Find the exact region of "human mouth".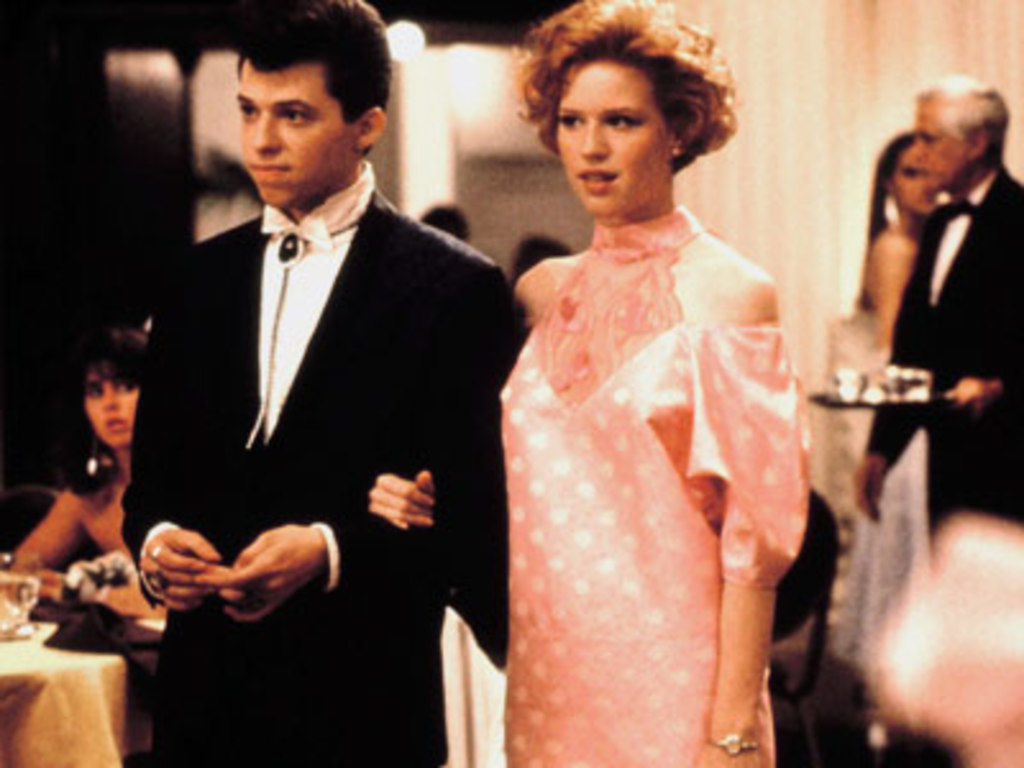
Exact region: [576,169,617,192].
